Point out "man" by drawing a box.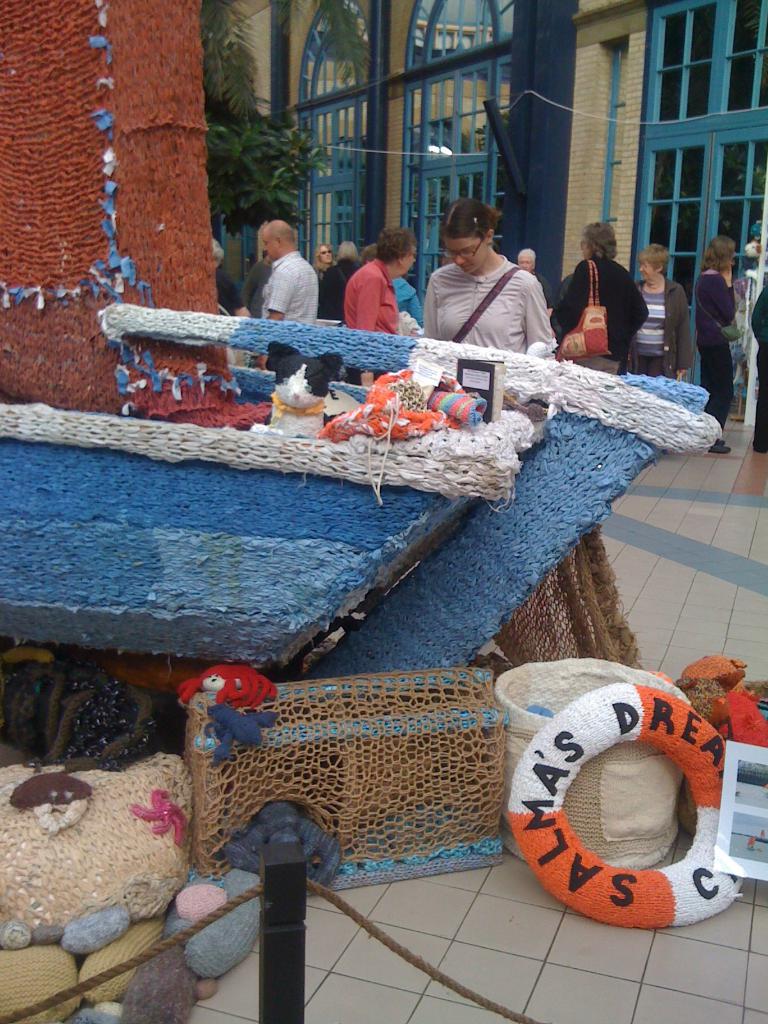
238/218/320/327.
